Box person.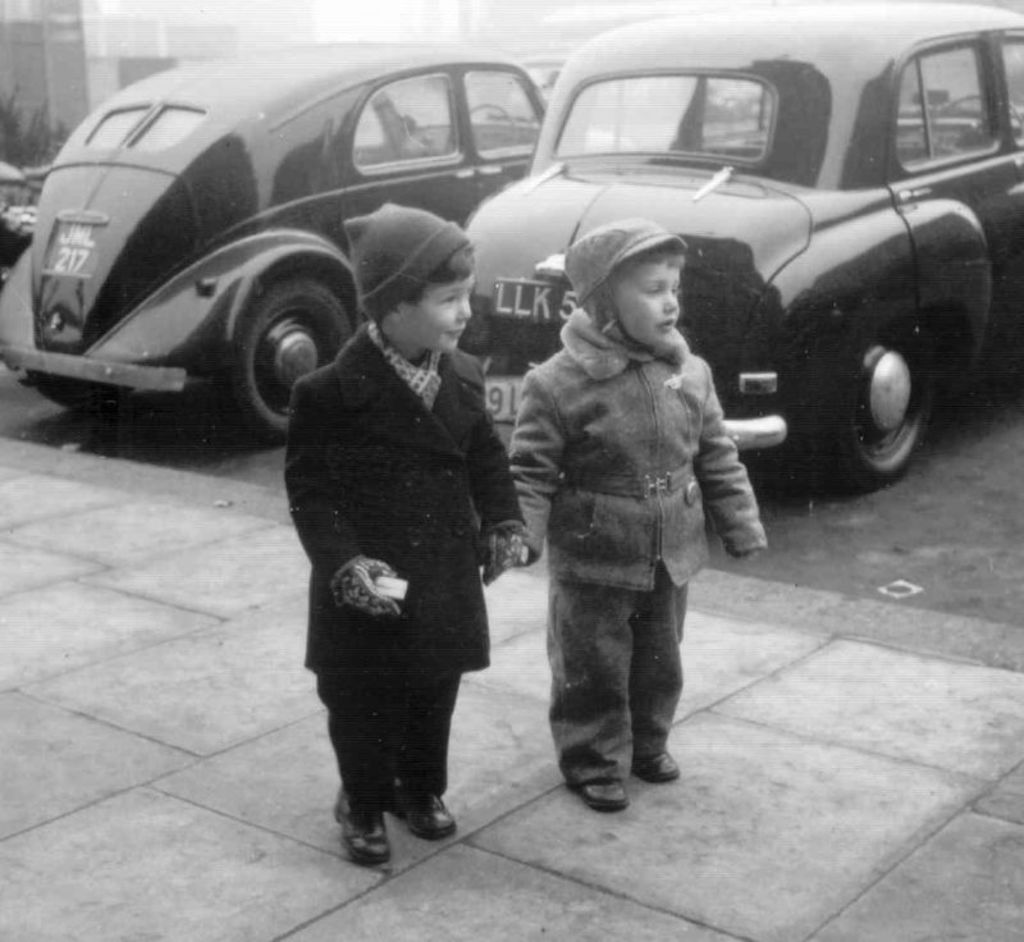
Rect(285, 177, 527, 882).
